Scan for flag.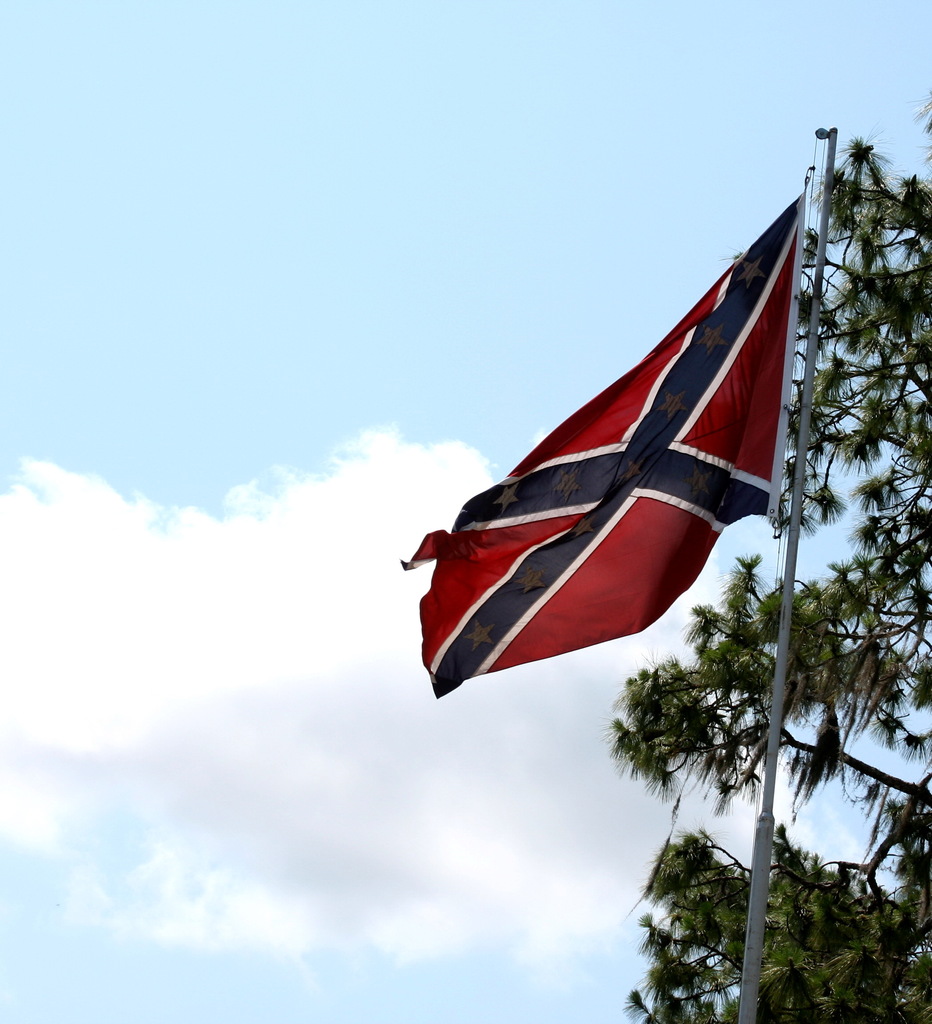
Scan result: pyautogui.locateOnScreen(422, 152, 815, 710).
